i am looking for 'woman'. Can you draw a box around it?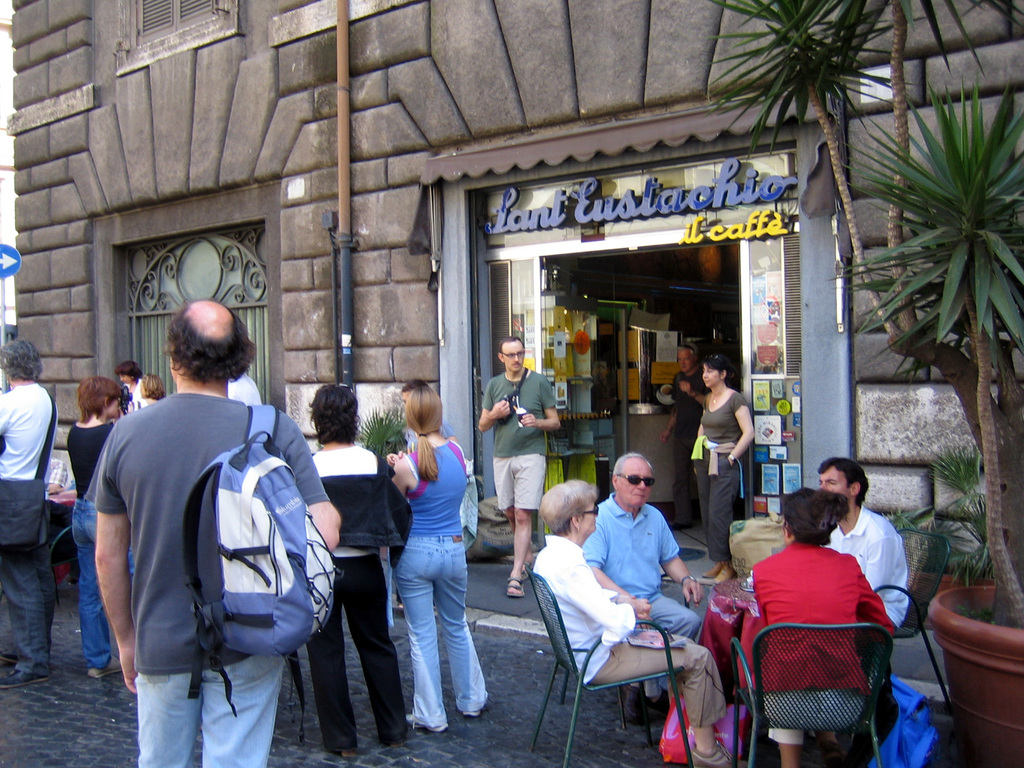
Sure, the bounding box is rect(113, 361, 143, 397).
